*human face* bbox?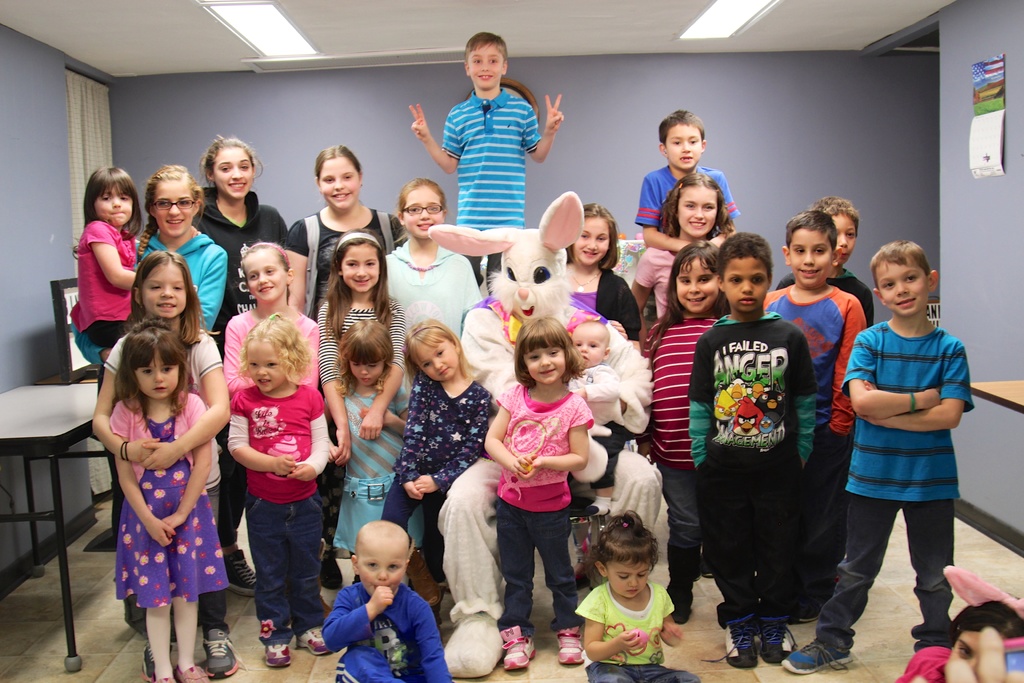
[x1=950, y1=628, x2=980, y2=677]
